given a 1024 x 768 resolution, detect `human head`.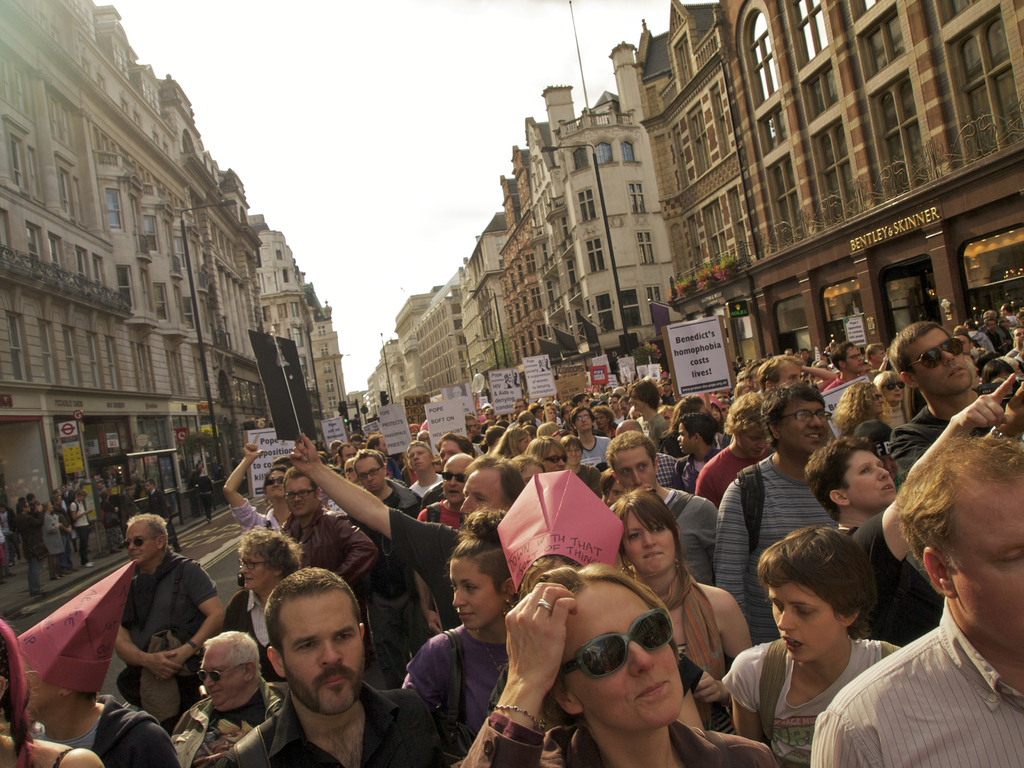
611, 485, 678, 579.
